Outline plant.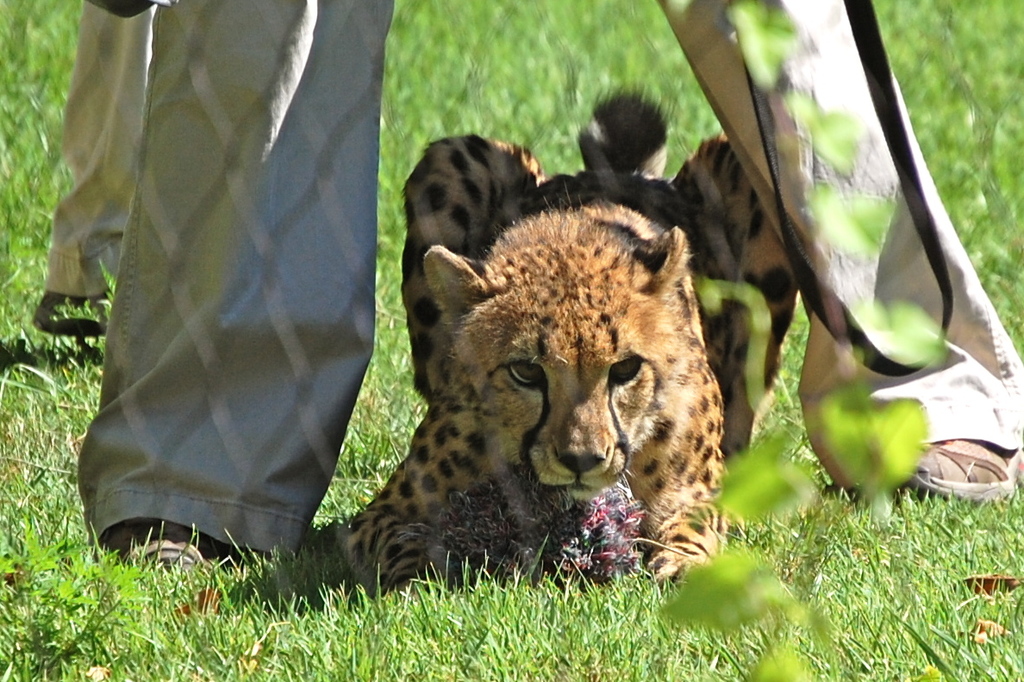
Outline: 0,0,1023,681.
